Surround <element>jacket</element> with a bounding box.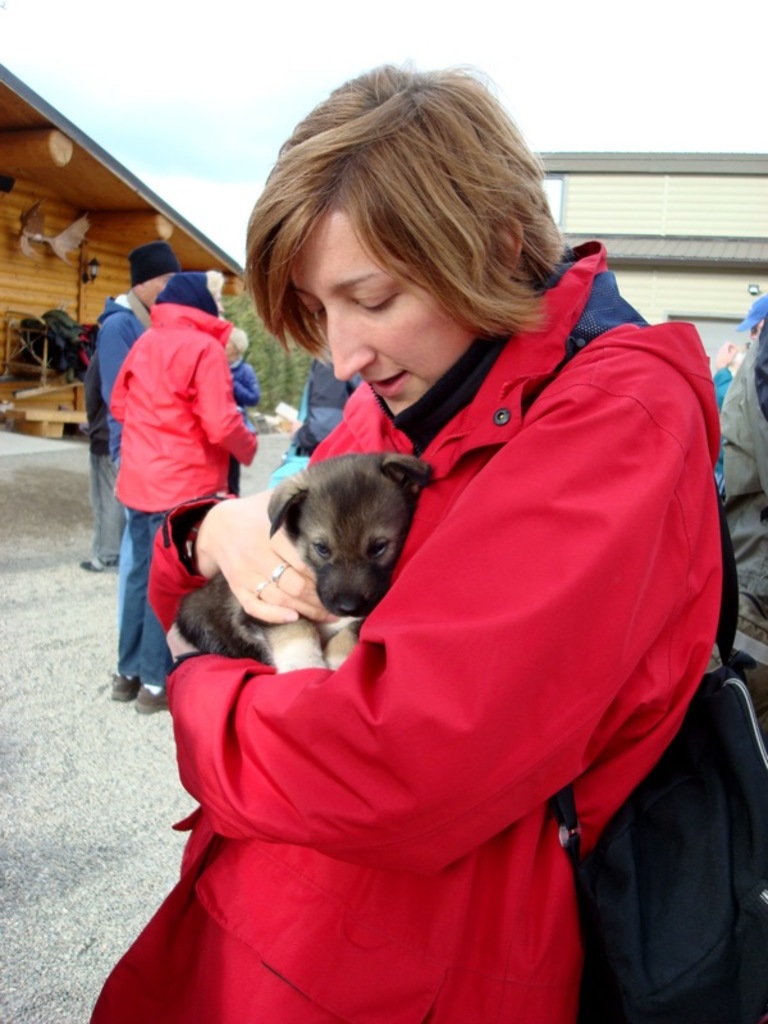
bbox=(106, 294, 255, 515).
